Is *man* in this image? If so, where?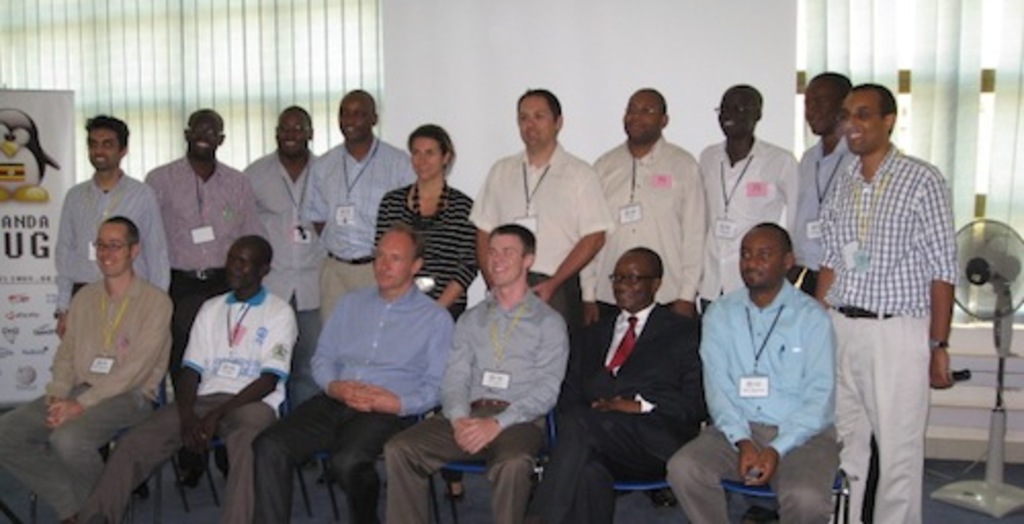
Yes, at (78,233,299,522).
